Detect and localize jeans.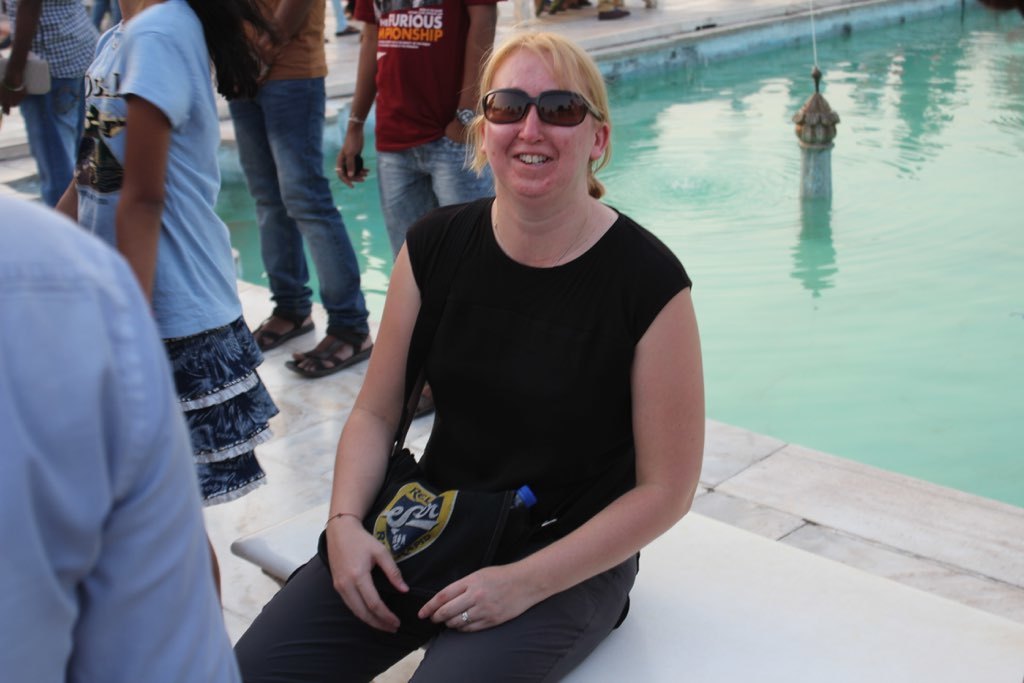
Localized at 215/40/351/370.
